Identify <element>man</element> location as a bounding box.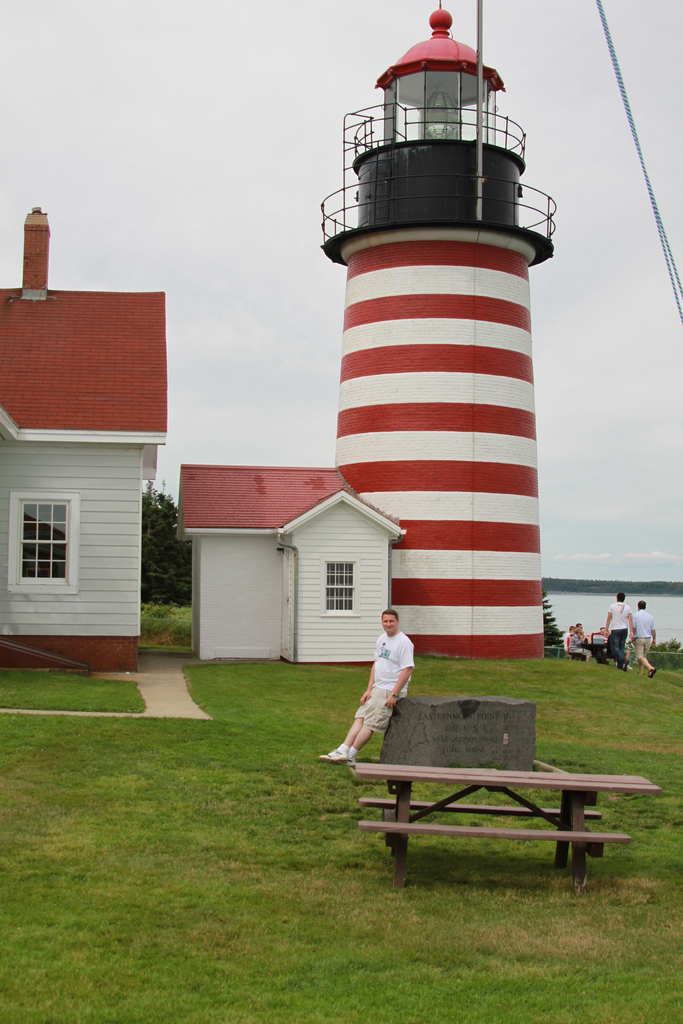
602:592:635:672.
